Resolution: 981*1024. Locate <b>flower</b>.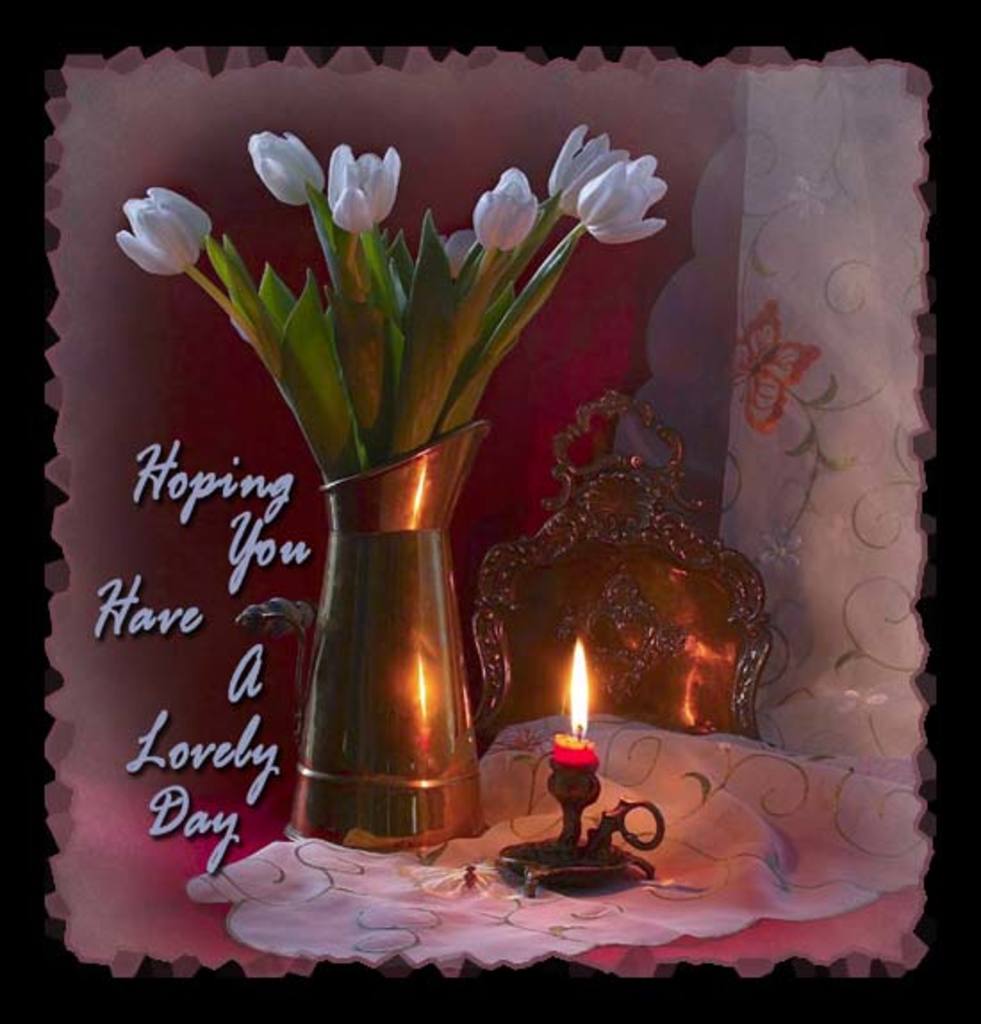
l=441, t=227, r=474, b=282.
